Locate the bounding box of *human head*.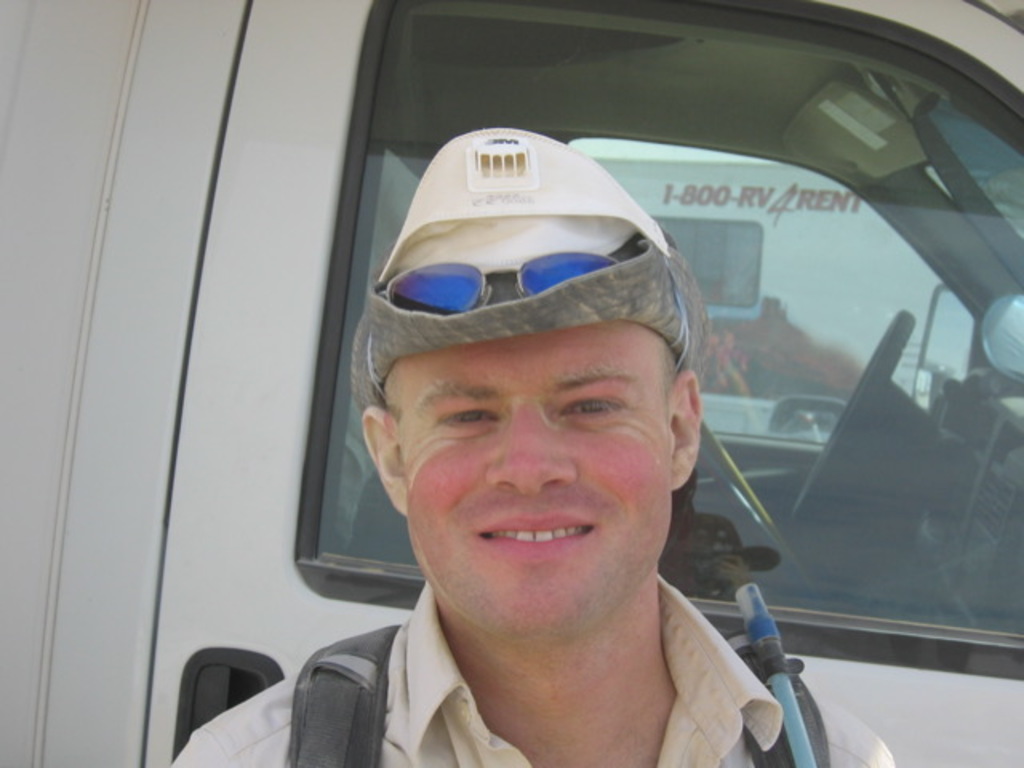
Bounding box: pyautogui.locateOnScreen(322, 237, 747, 626).
